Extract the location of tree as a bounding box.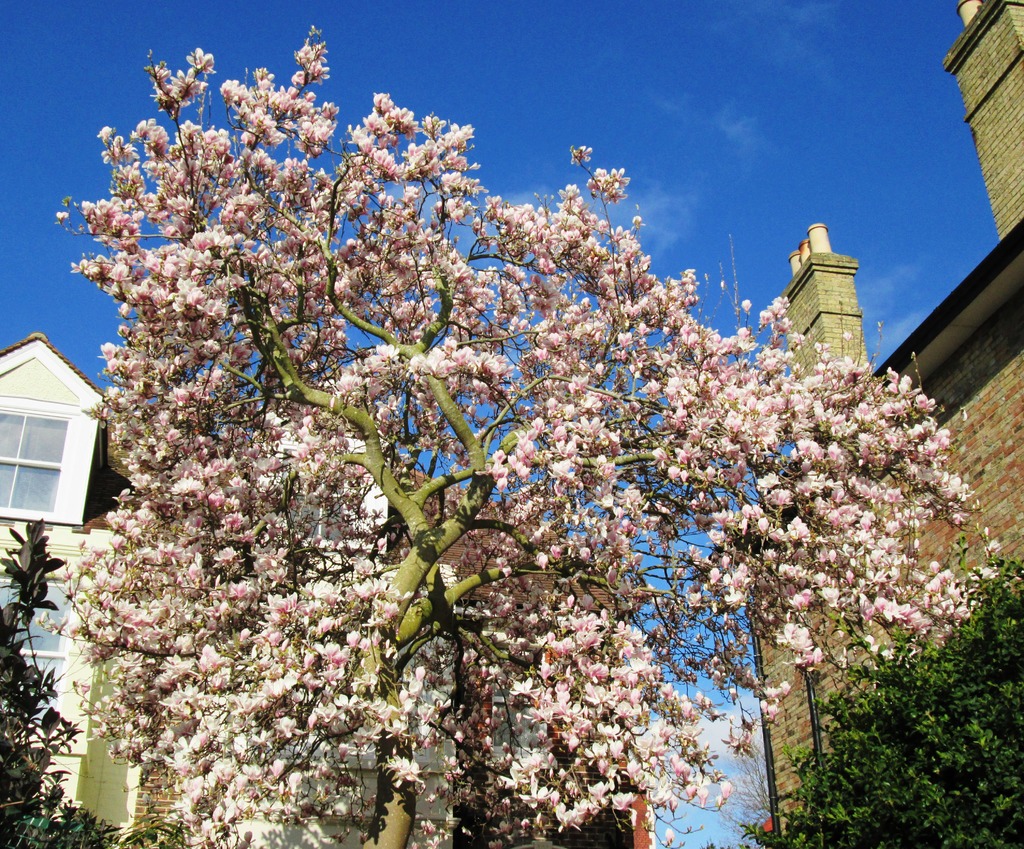
BBox(0, 518, 142, 848).
